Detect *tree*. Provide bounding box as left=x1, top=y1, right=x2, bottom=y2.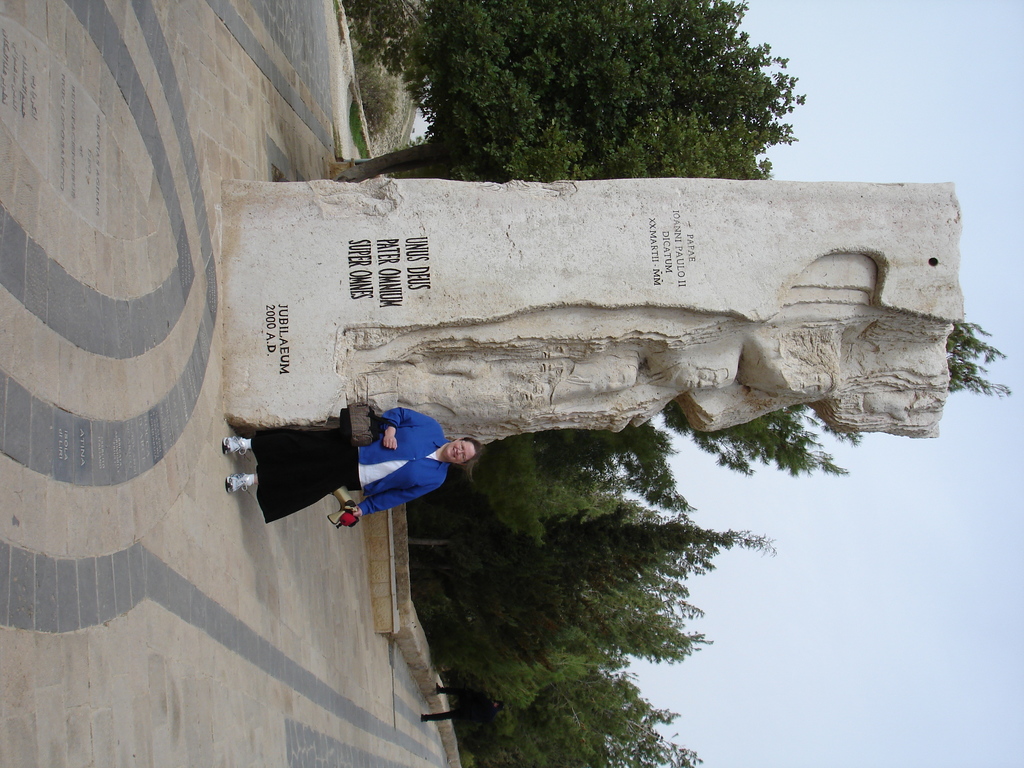
left=940, top=321, right=1019, bottom=390.
